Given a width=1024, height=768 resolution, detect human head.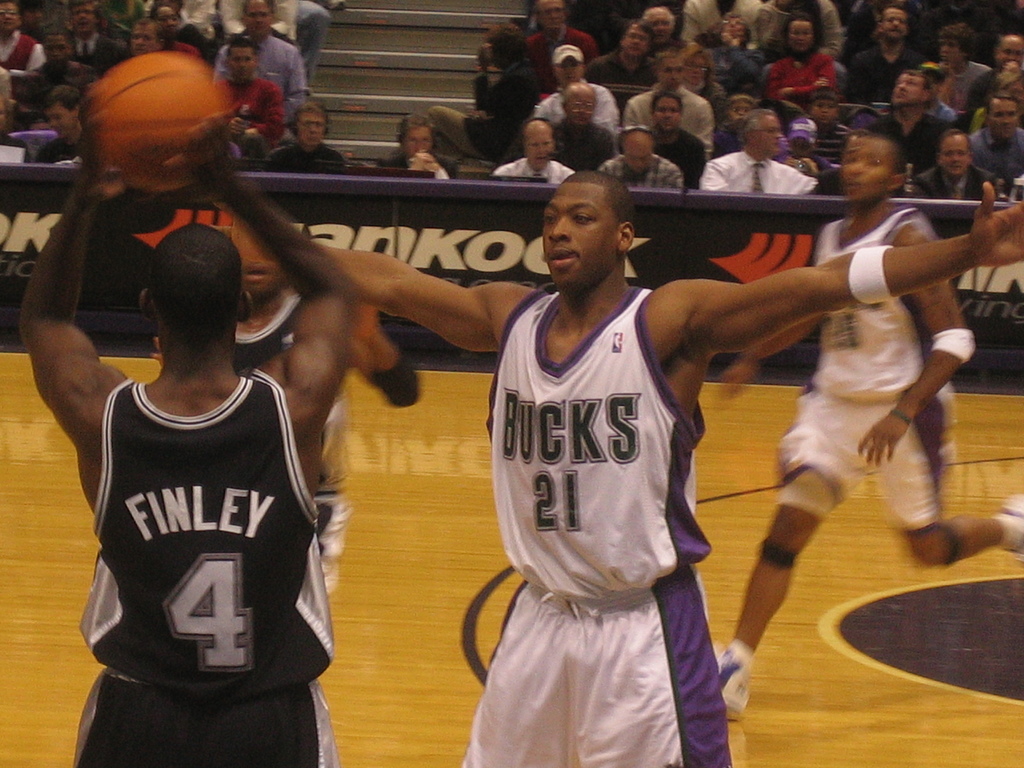
(left=650, top=91, right=682, bottom=133).
